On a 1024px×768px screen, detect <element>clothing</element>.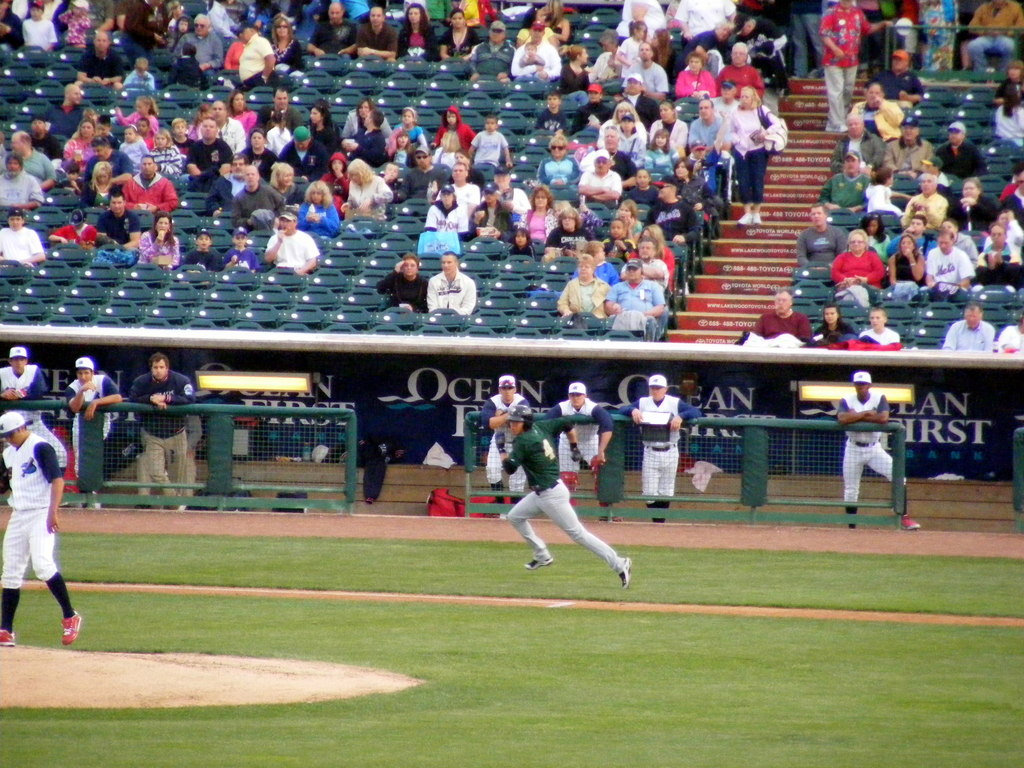
{"x1": 458, "y1": 196, "x2": 525, "y2": 254}.
